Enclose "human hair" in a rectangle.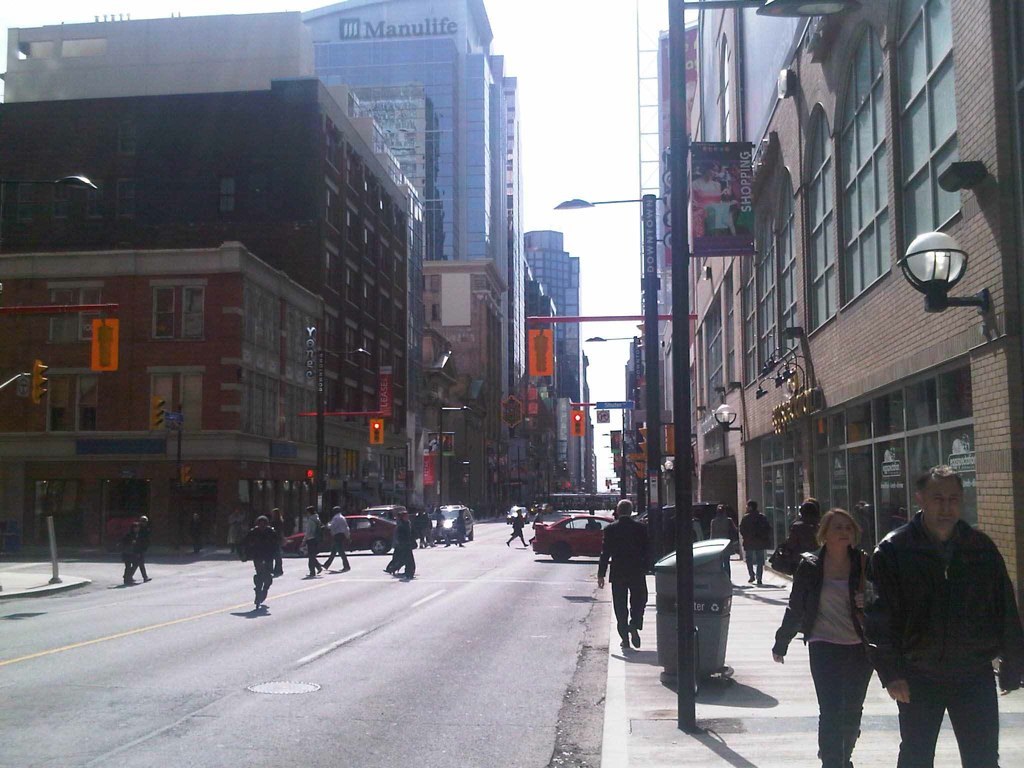
x1=746 y1=497 x2=756 y2=508.
